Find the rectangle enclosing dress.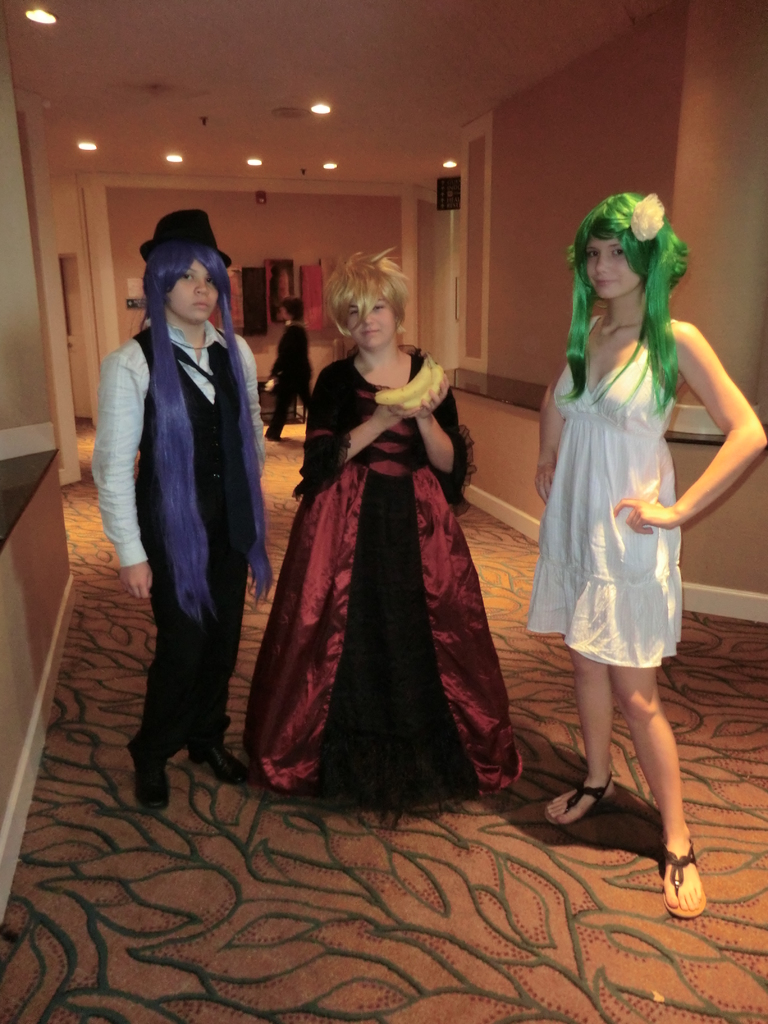
257,324,517,792.
